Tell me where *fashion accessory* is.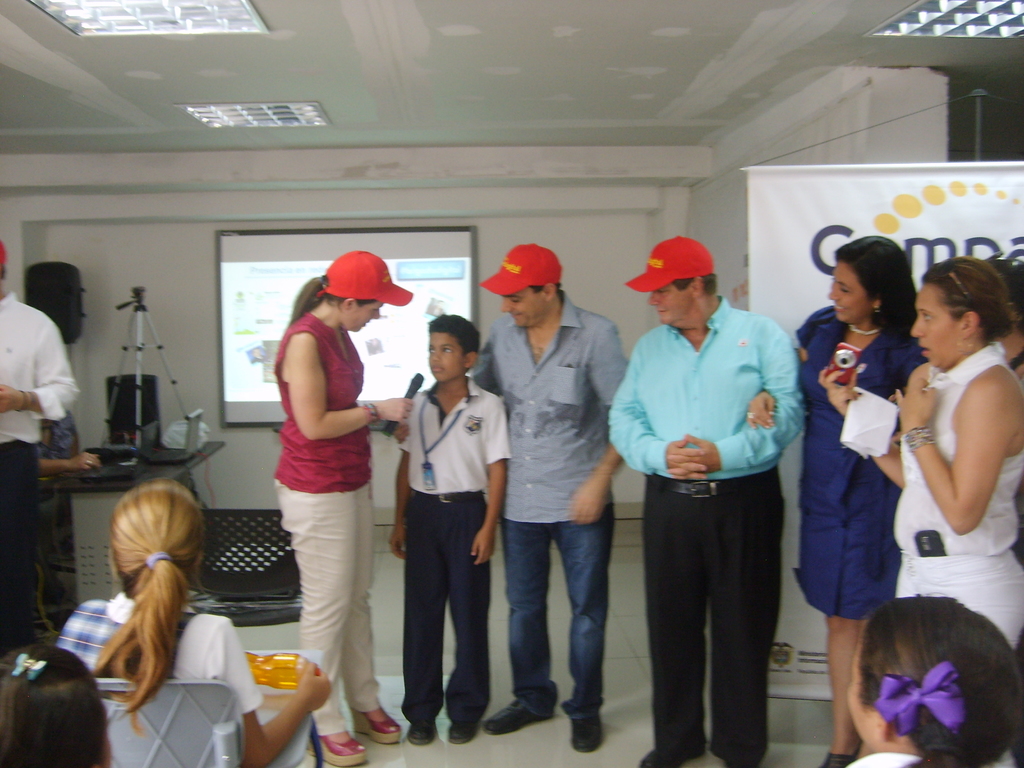
*fashion accessory* is at (x1=902, y1=421, x2=932, y2=451).
